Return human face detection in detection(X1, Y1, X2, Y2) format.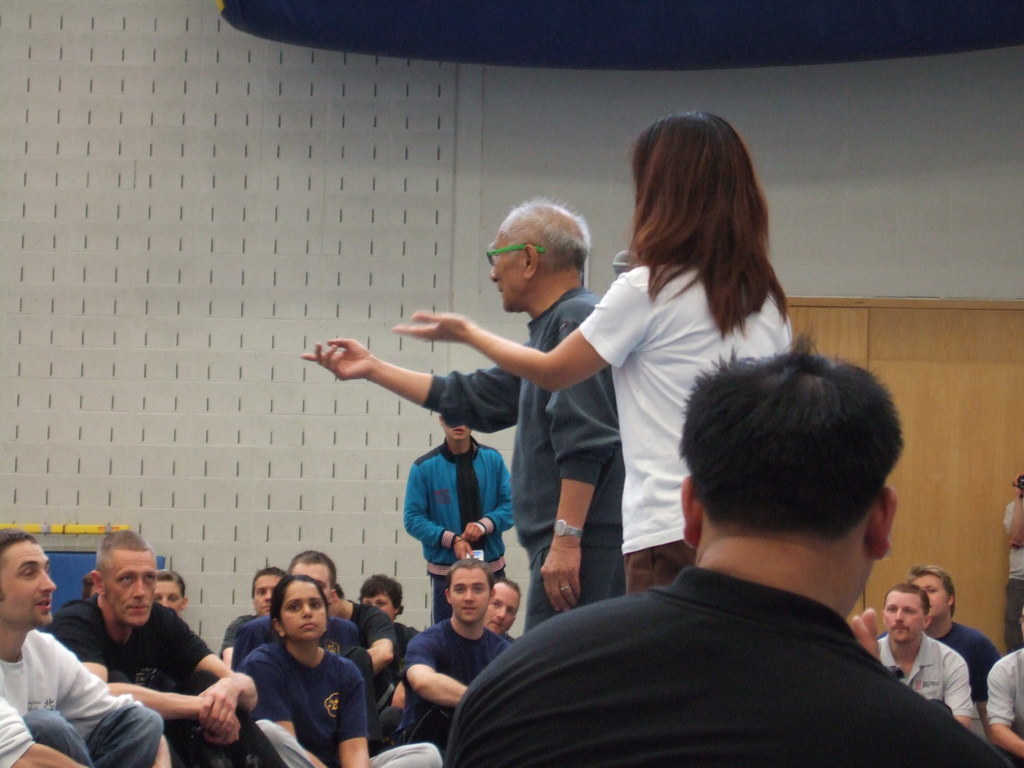
detection(884, 591, 924, 643).
